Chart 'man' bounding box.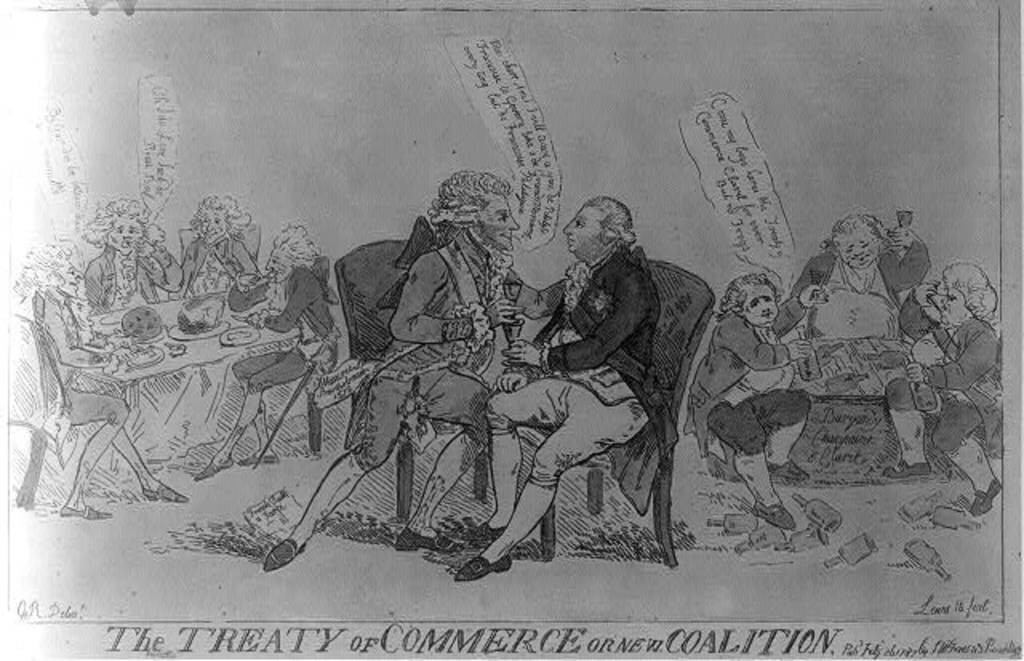
Charted: box=[267, 168, 592, 571].
